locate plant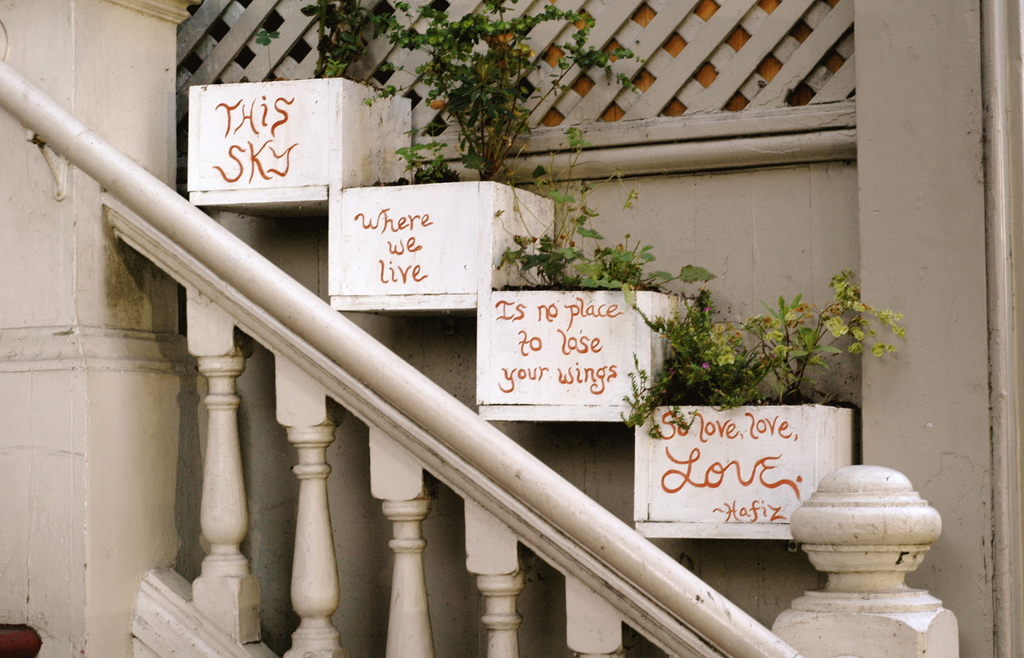
[359, 0, 650, 187]
